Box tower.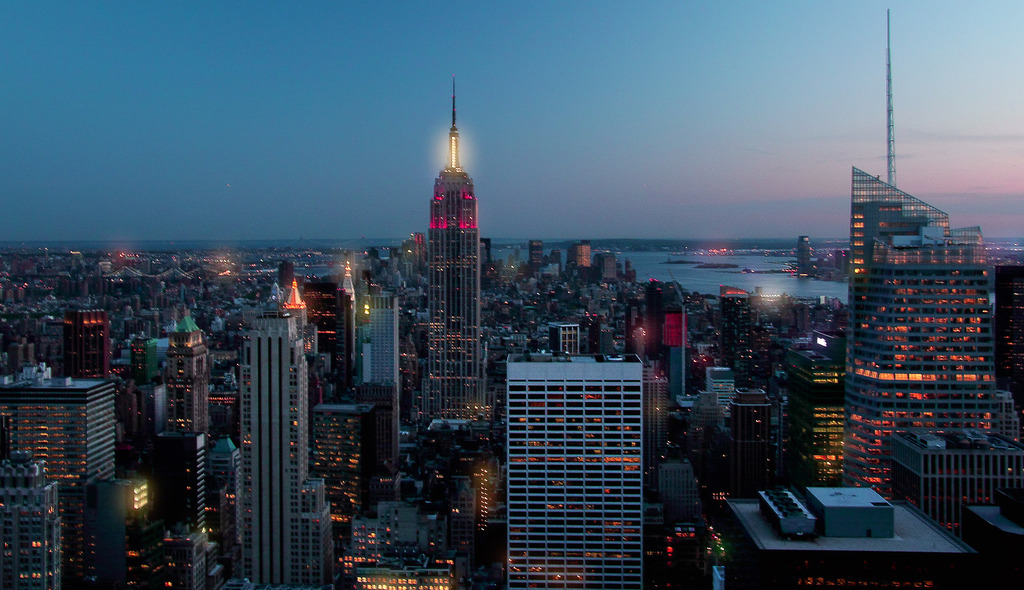
rect(274, 283, 307, 351).
